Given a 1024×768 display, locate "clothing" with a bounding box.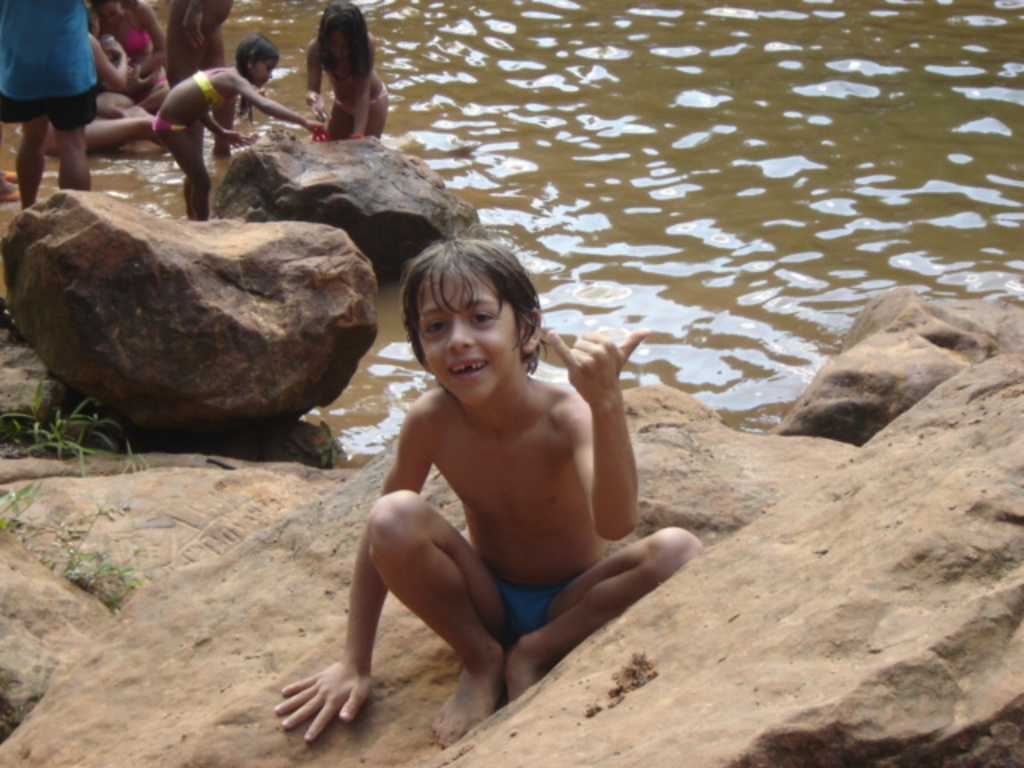
Located: (2, 8, 106, 109).
